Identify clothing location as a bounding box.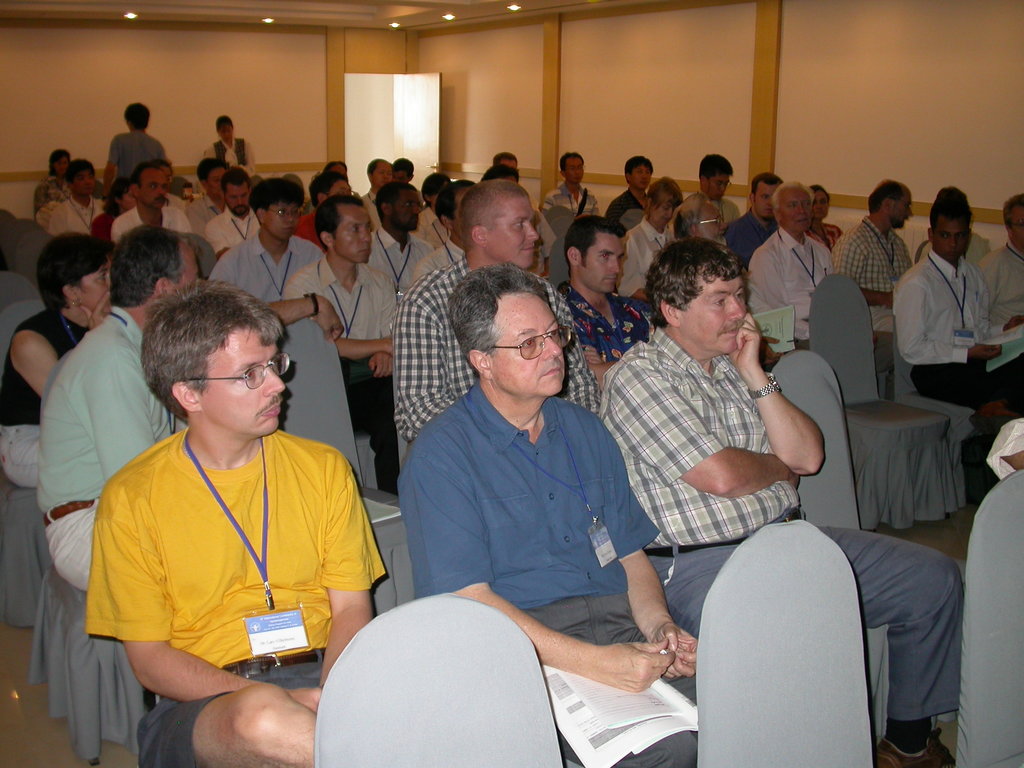
region(396, 385, 661, 767).
